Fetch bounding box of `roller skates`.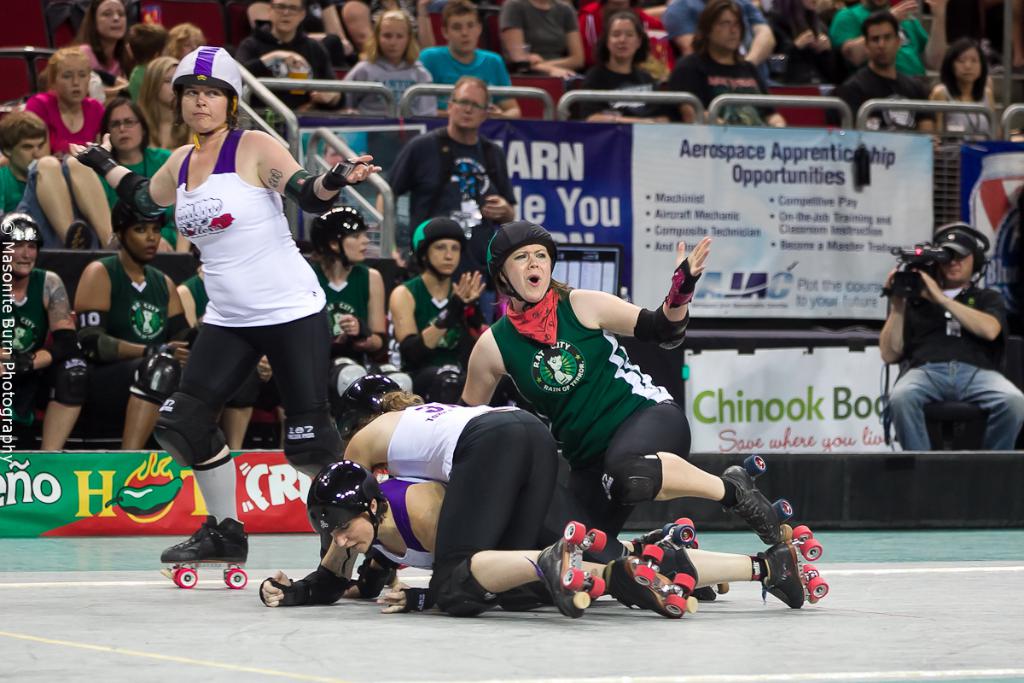
Bbox: pyautogui.locateOnScreen(387, 563, 409, 593).
